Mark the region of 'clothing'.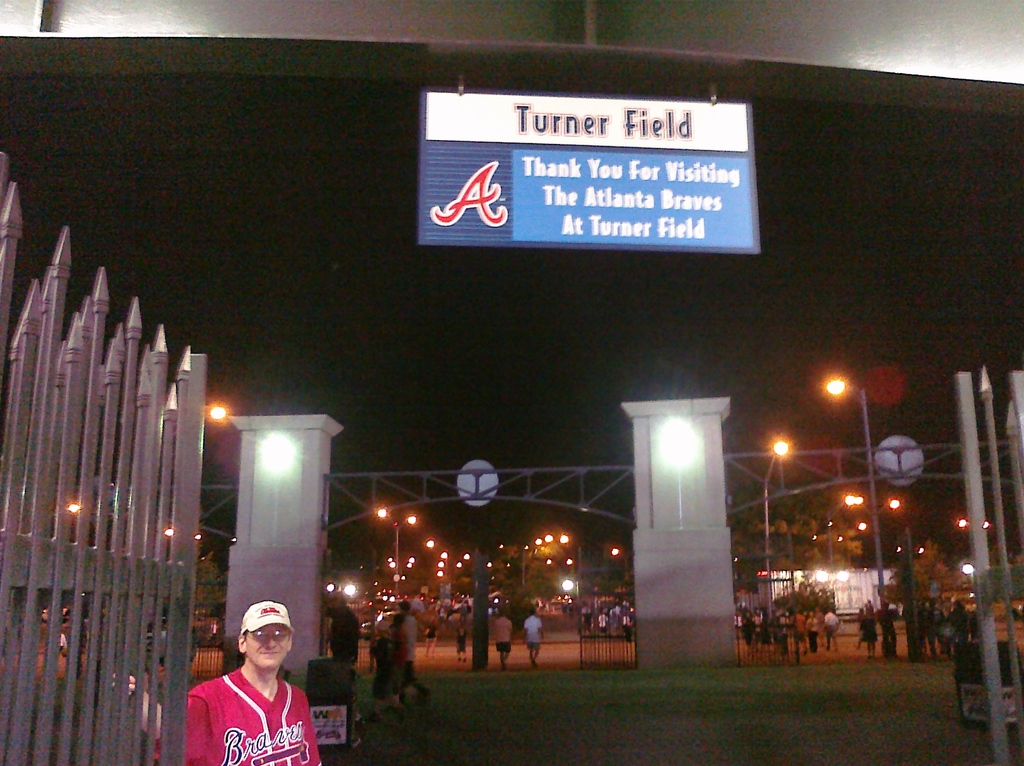
Region: (824,611,841,652).
